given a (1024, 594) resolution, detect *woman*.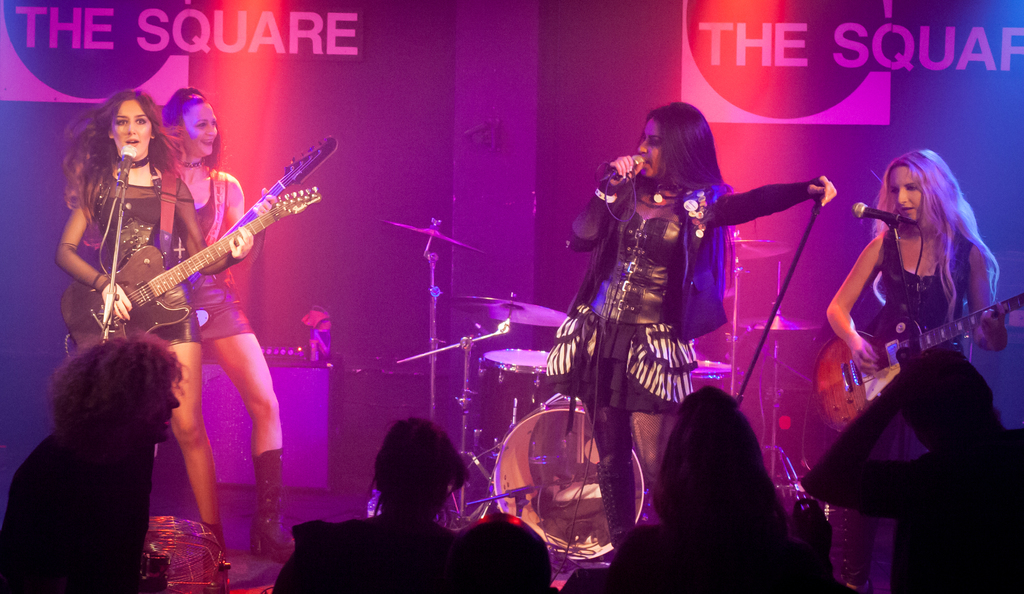
<region>813, 132, 1004, 554</region>.
